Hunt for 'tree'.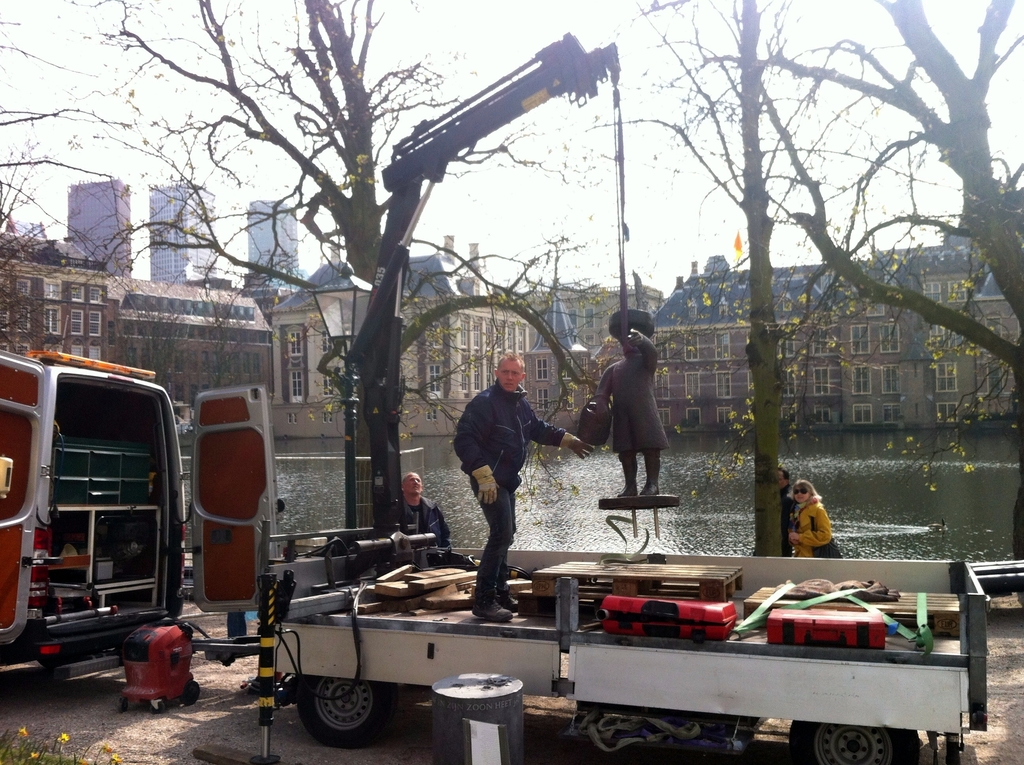
Hunted down at [28, 0, 825, 572].
